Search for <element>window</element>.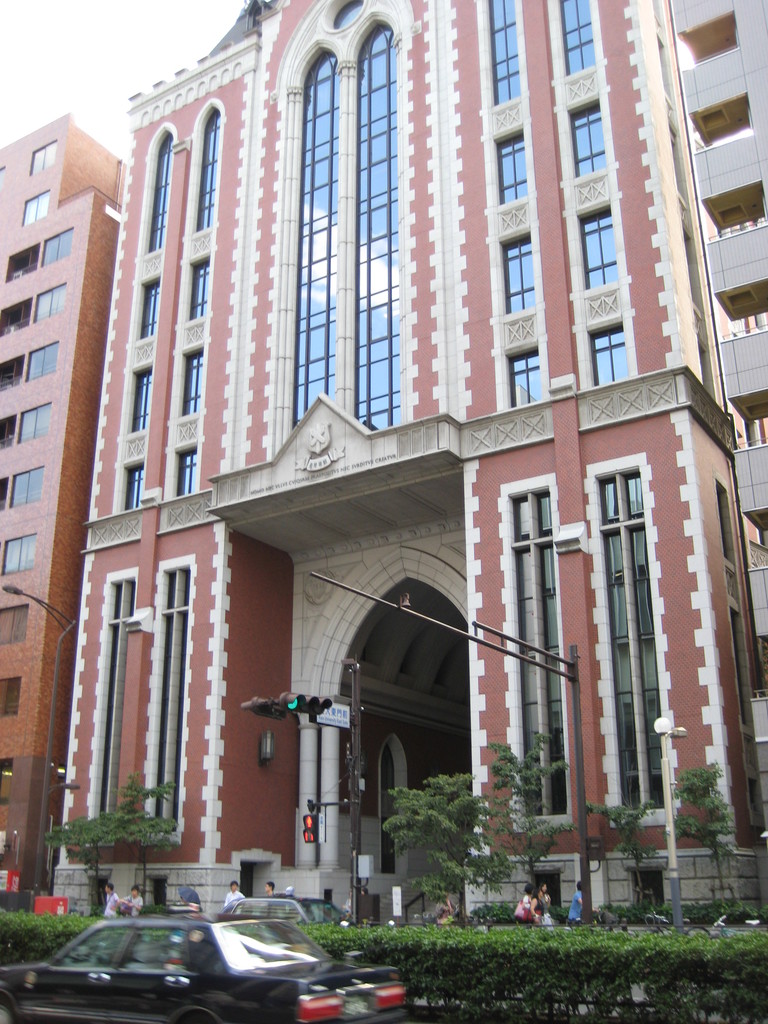
Found at [x1=0, y1=677, x2=23, y2=716].
